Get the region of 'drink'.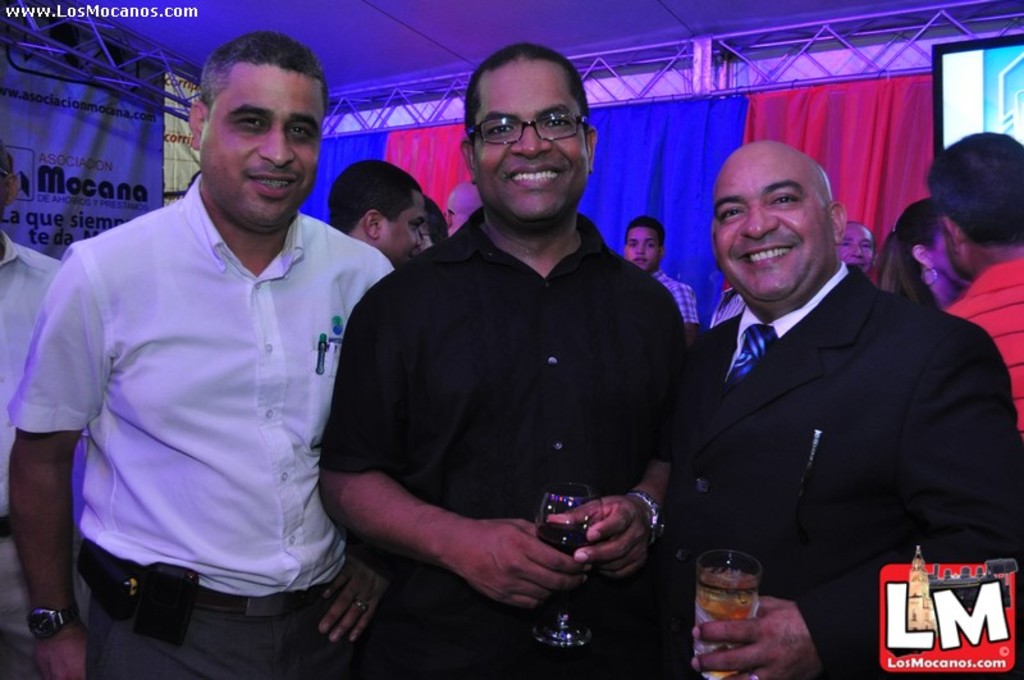
[536, 525, 589, 574].
